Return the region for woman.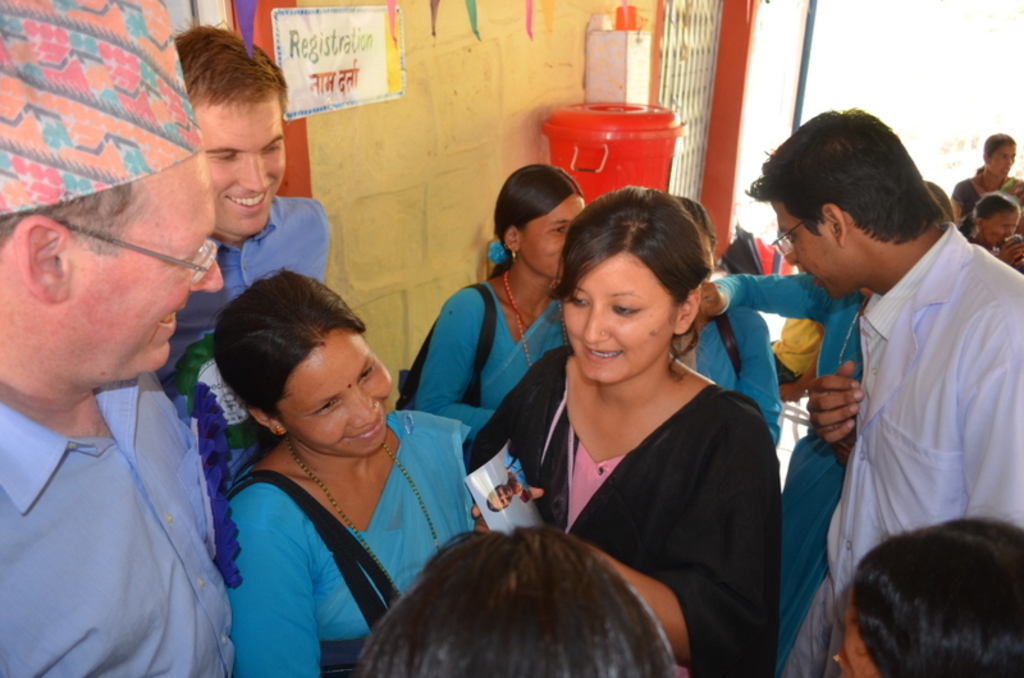
<bbox>678, 197, 792, 444</bbox>.
